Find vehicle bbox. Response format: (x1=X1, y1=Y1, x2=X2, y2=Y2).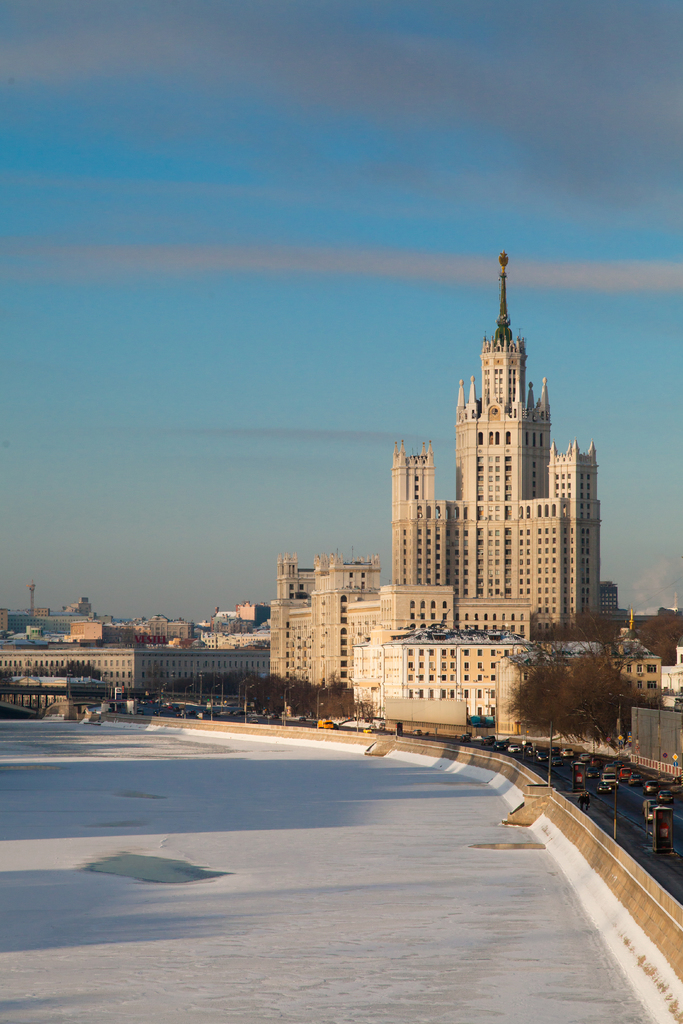
(x1=599, y1=771, x2=618, y2=786).
